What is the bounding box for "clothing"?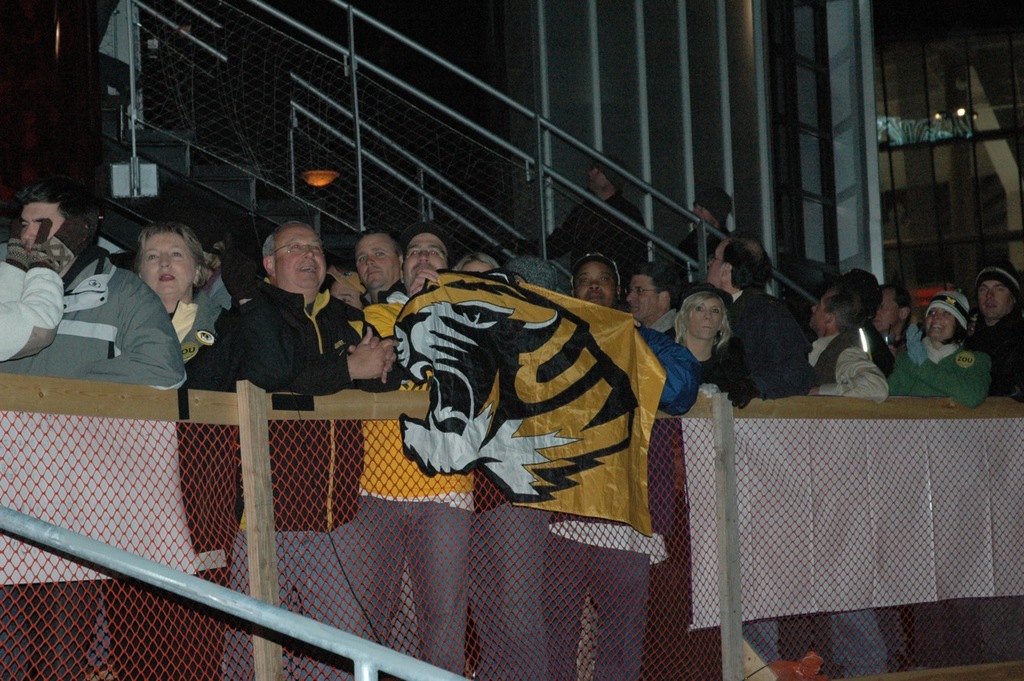
pyautogui.locateOnScreen(131, 290, 246, 680).
